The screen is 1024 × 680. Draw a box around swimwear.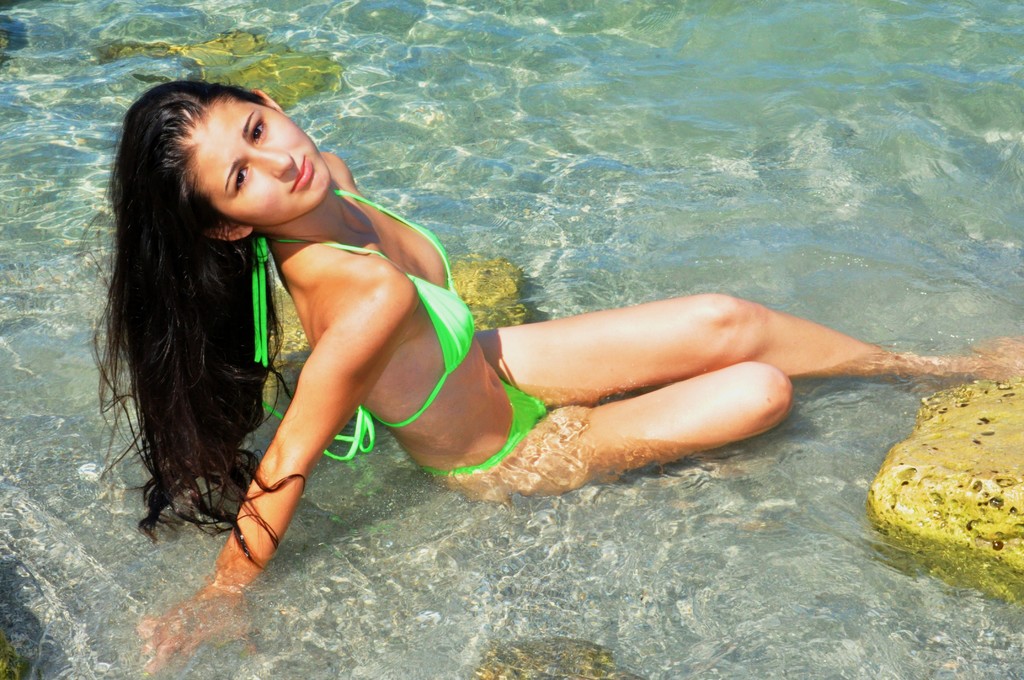
region(247, 187, 476, 462).
